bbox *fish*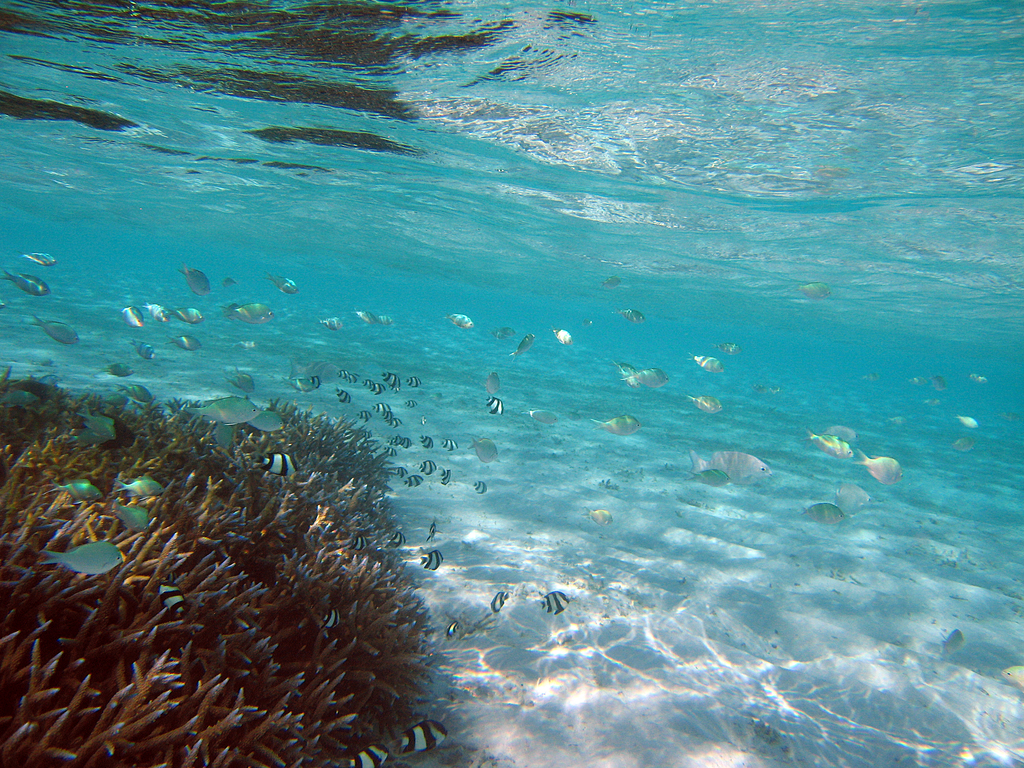
bbox(470, 431, 501, 463)
